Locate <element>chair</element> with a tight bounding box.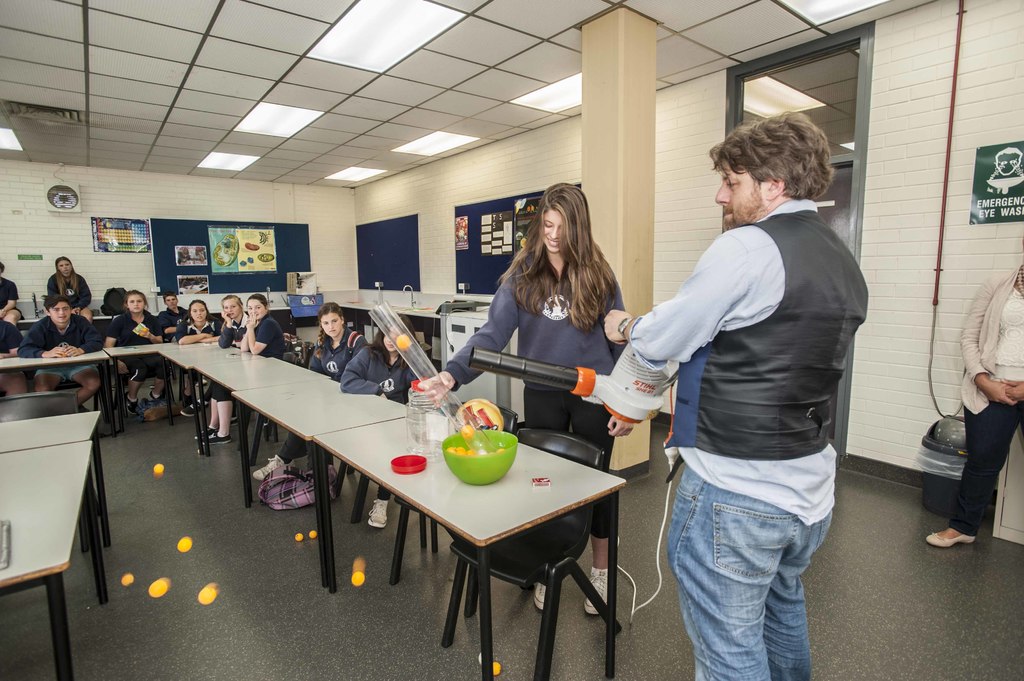
428 397 513 610.
